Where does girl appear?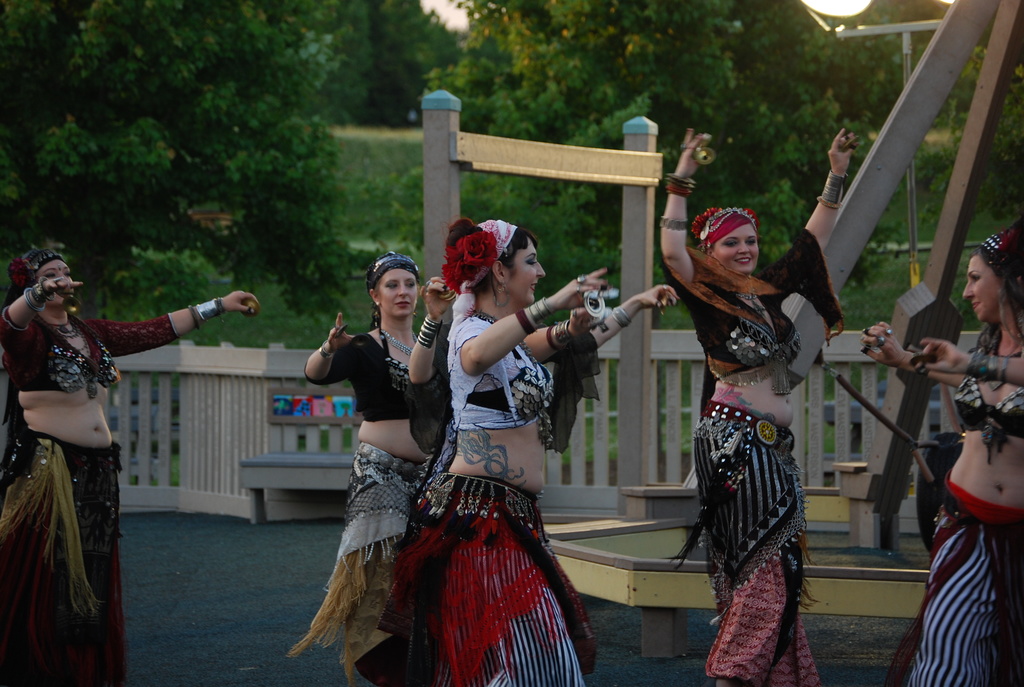
Appears at detection(267, 253, 462, 686).
